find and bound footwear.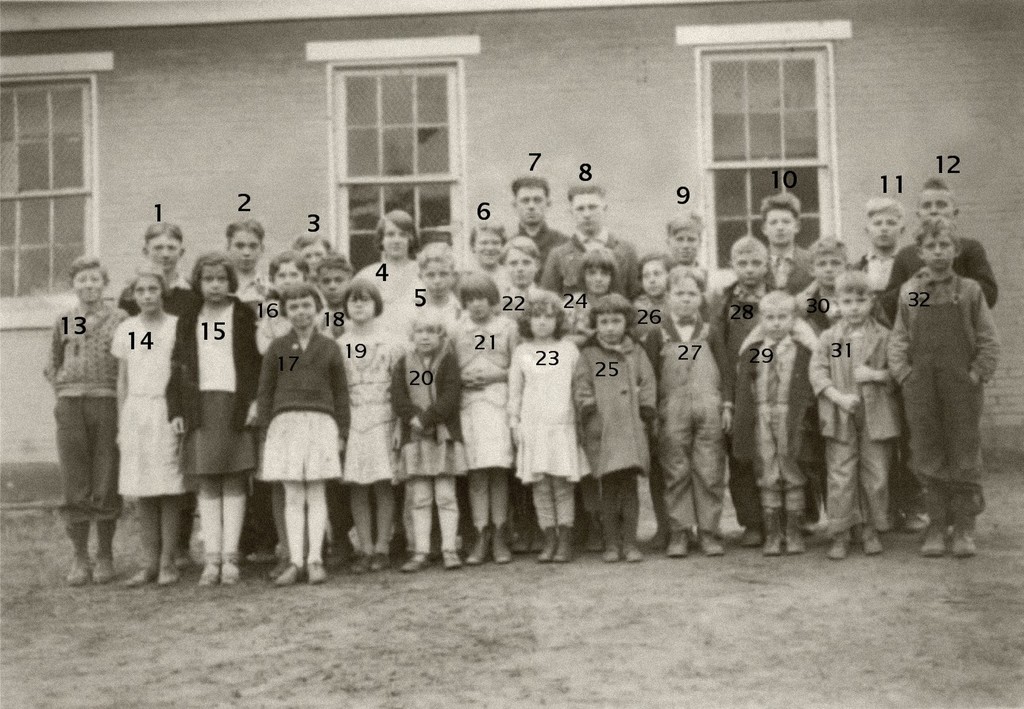
Bound: Rect(762, 522, 780, 561).
